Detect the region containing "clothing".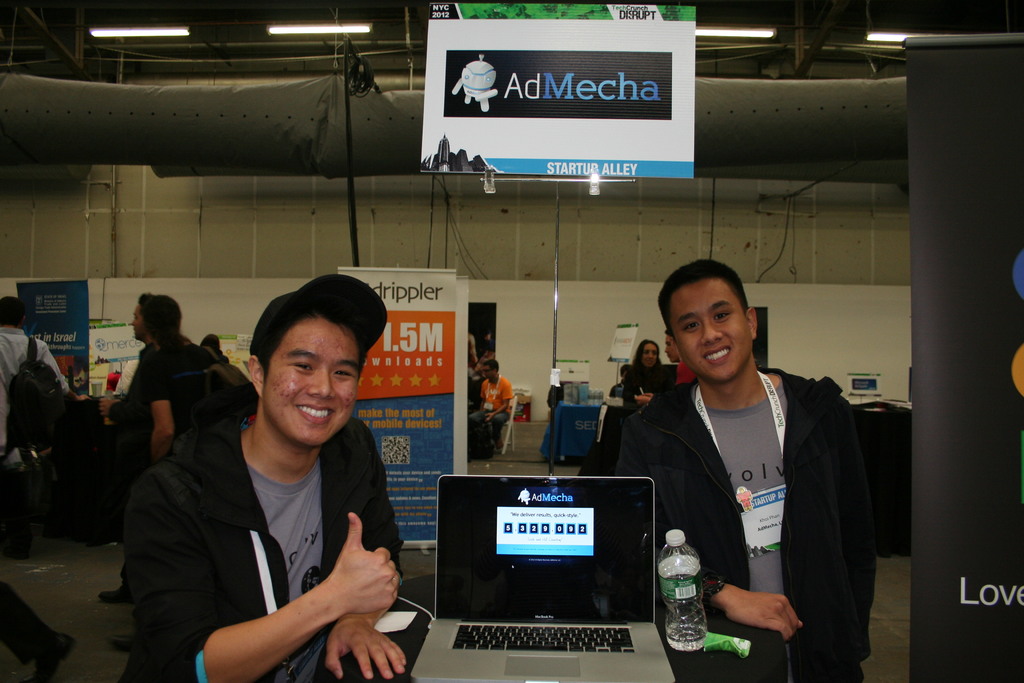
[left=0, top=329, right=68, bottom=539].
